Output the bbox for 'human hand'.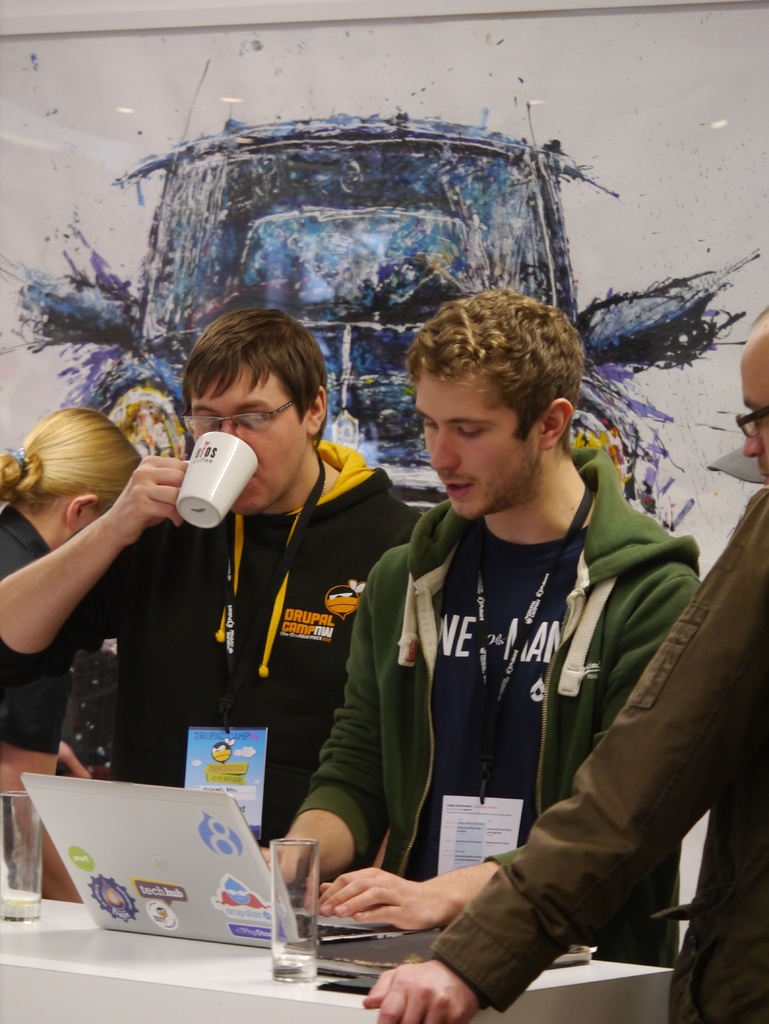
bbox=(357, 956, 478, 1023).
